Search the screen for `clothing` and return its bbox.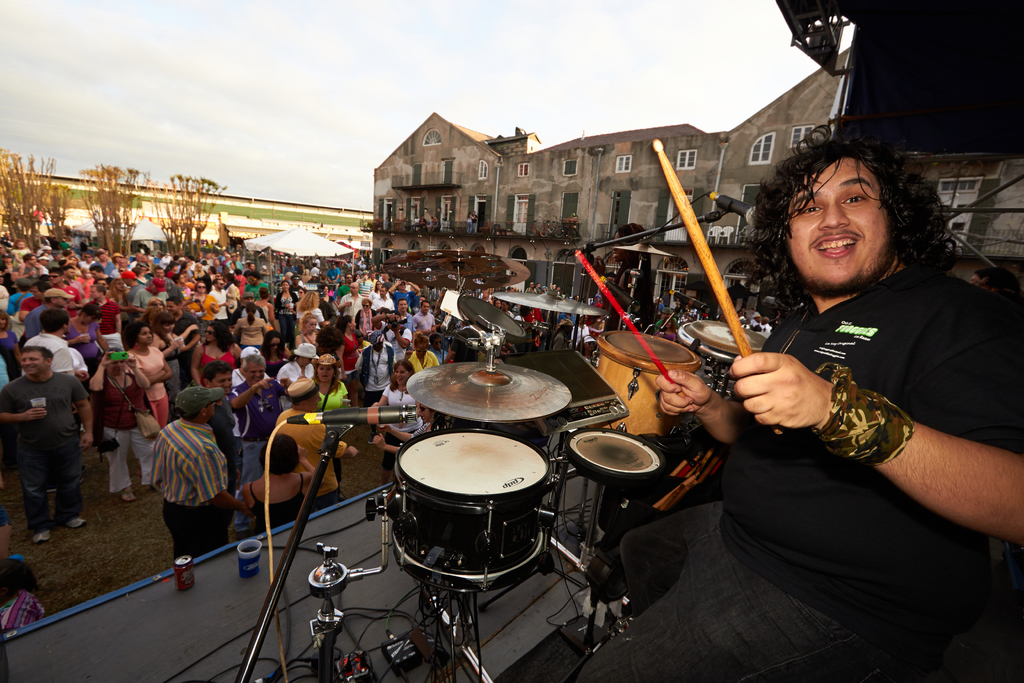
Found: [left=61, top=314, right=100, bottom=374].
